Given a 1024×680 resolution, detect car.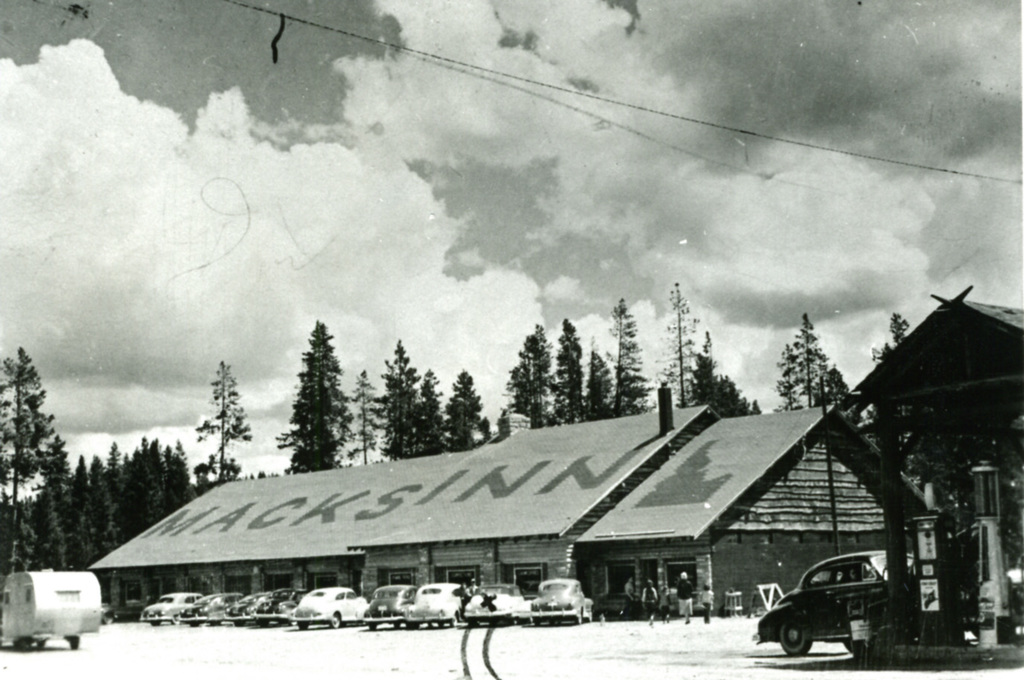
[x1=294, y1=582, x2=373, y2=628].
